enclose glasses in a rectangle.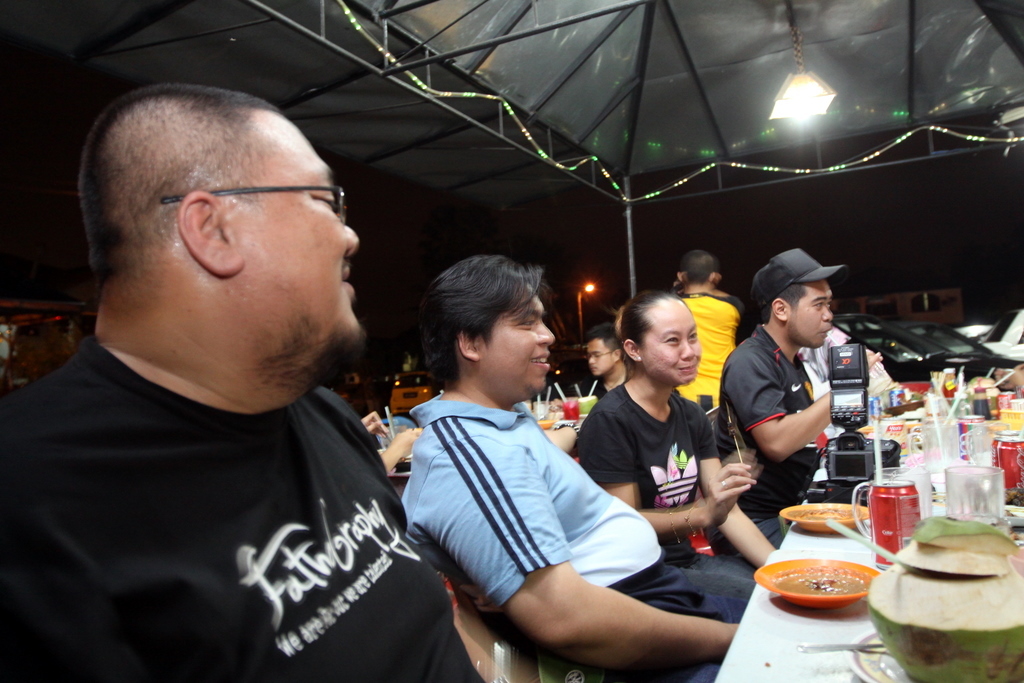
left=580, top=348, right=616, bottom=361.
